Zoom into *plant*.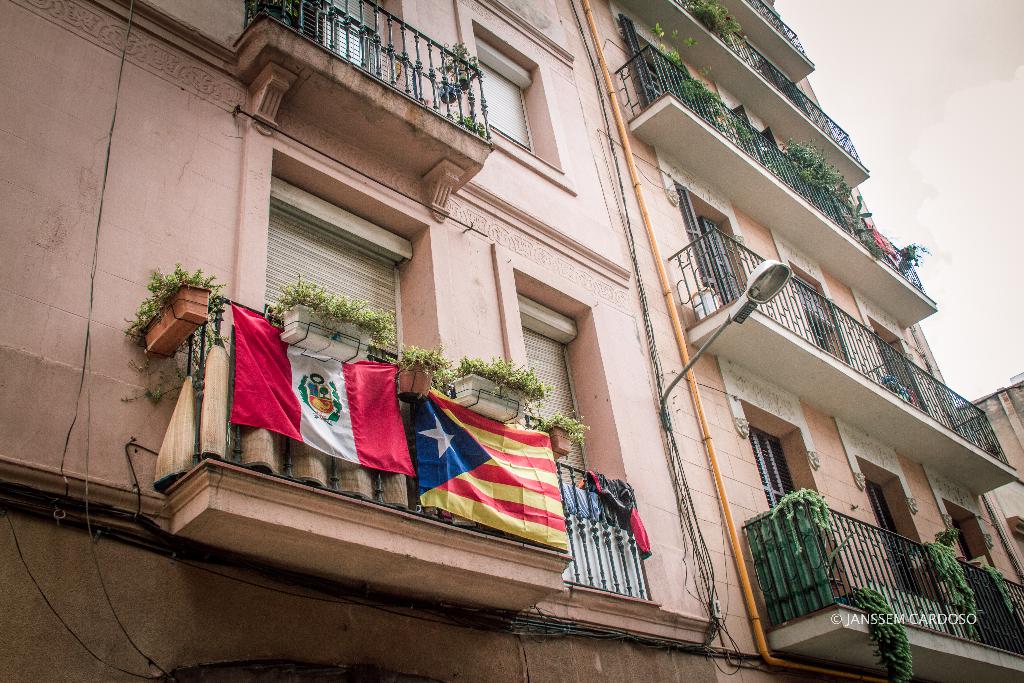
Zoom target: <region>449, 354, 552, 423</region>.
